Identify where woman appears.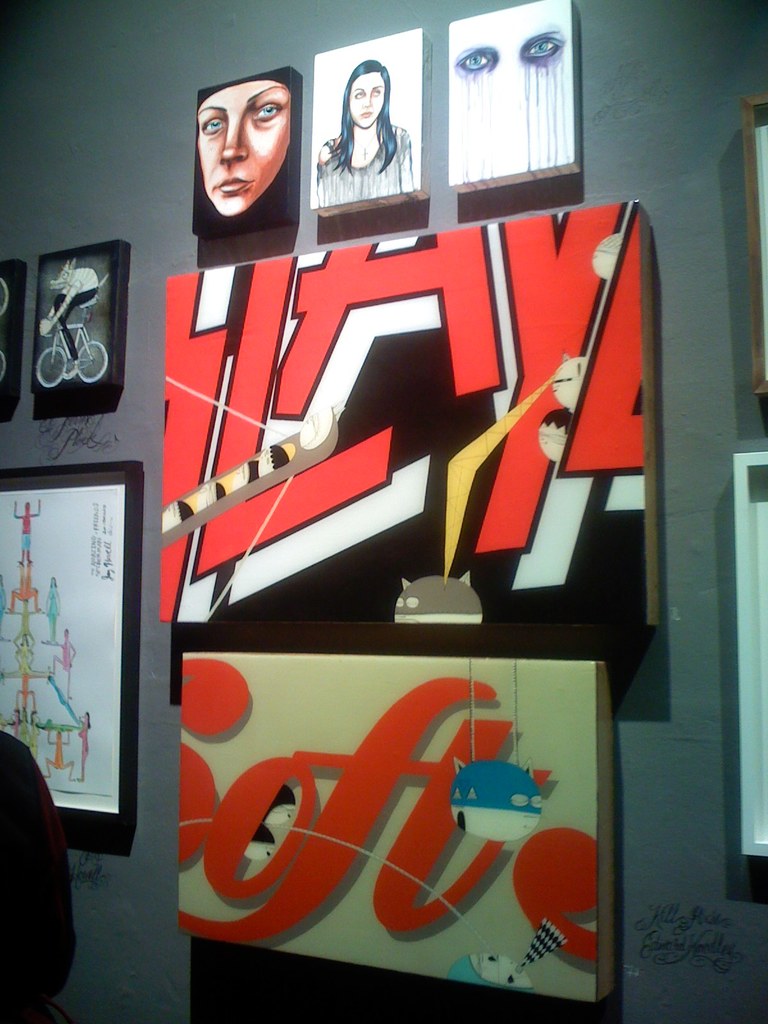
Appears at [left=47, top=628, right=76, bottom=700].
